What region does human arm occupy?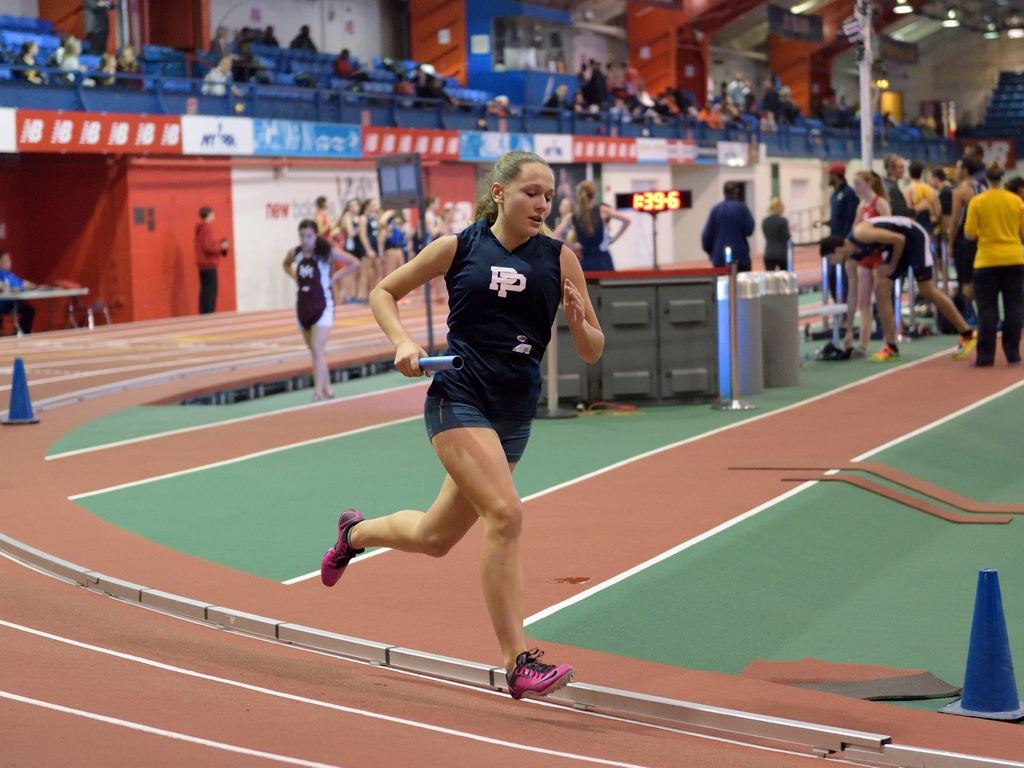
select_region(355, 214, 375, 257).
